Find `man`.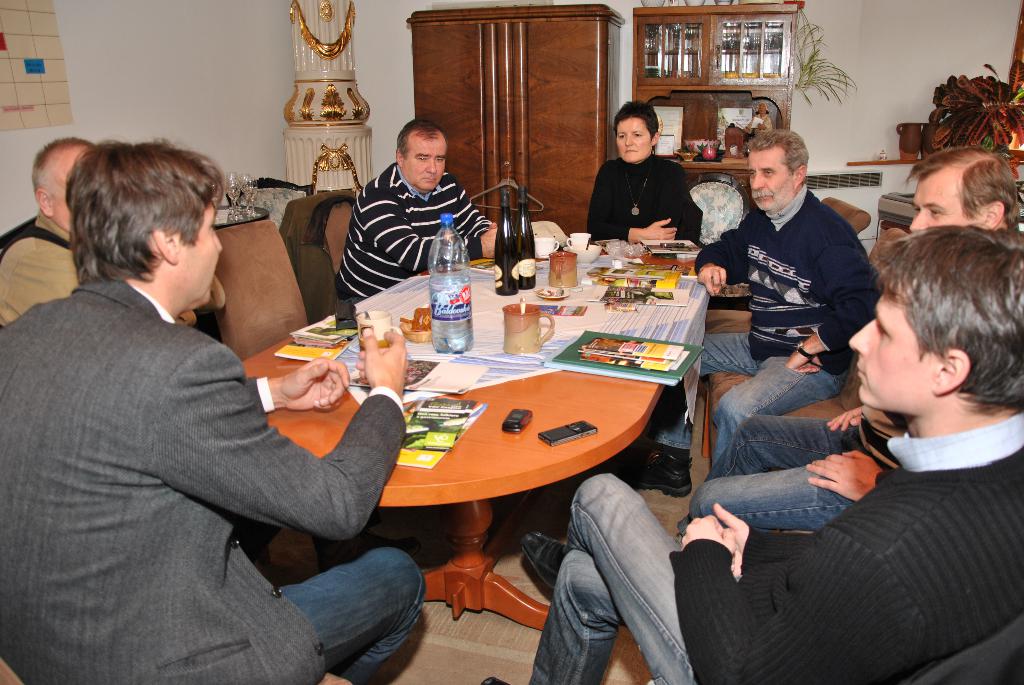
677, 141, 1023, 533.
